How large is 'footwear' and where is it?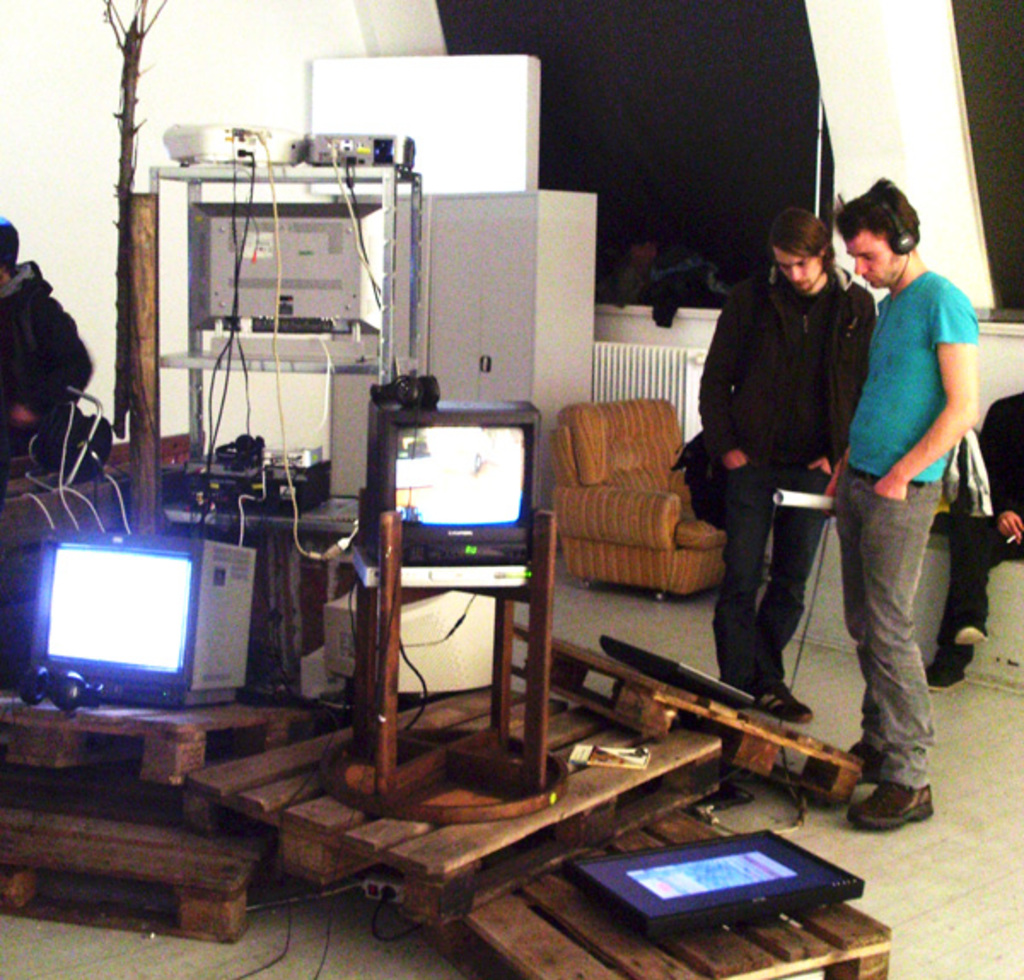
Bounding box: rect(857, 741, 884, 784).
